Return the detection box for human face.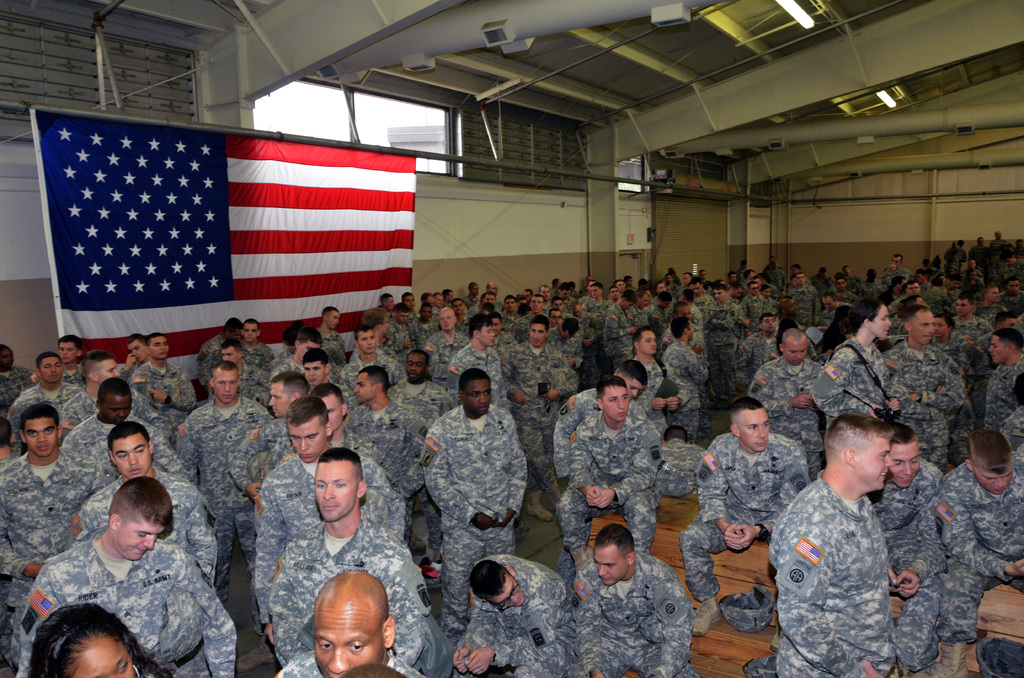
box(0, 348, 13, 368).
